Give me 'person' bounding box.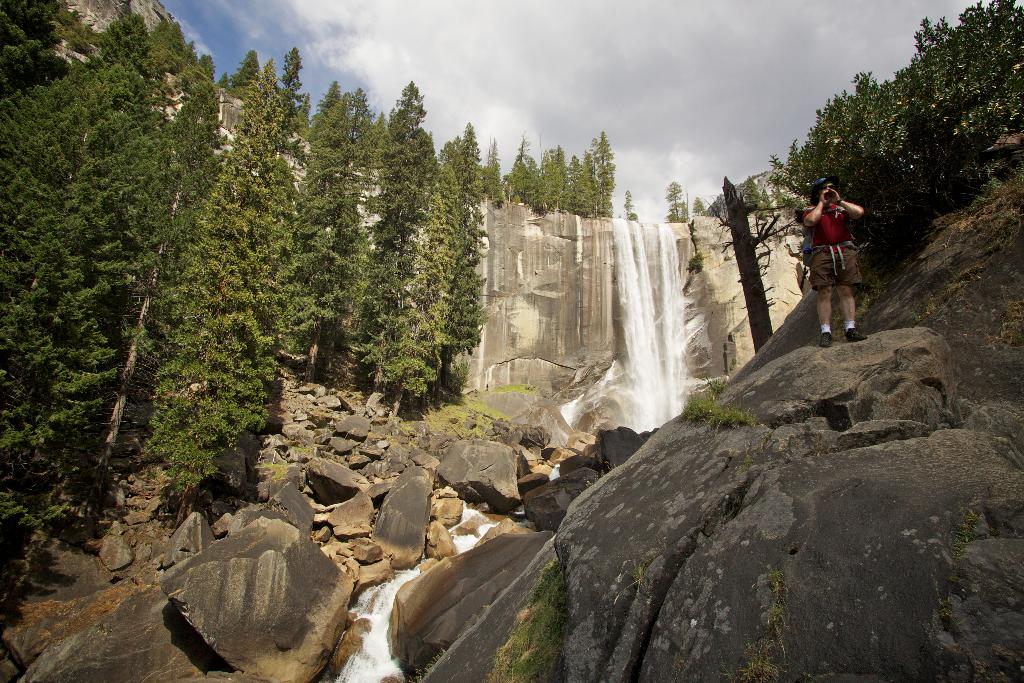
locate(787, 185, 878, 348).
